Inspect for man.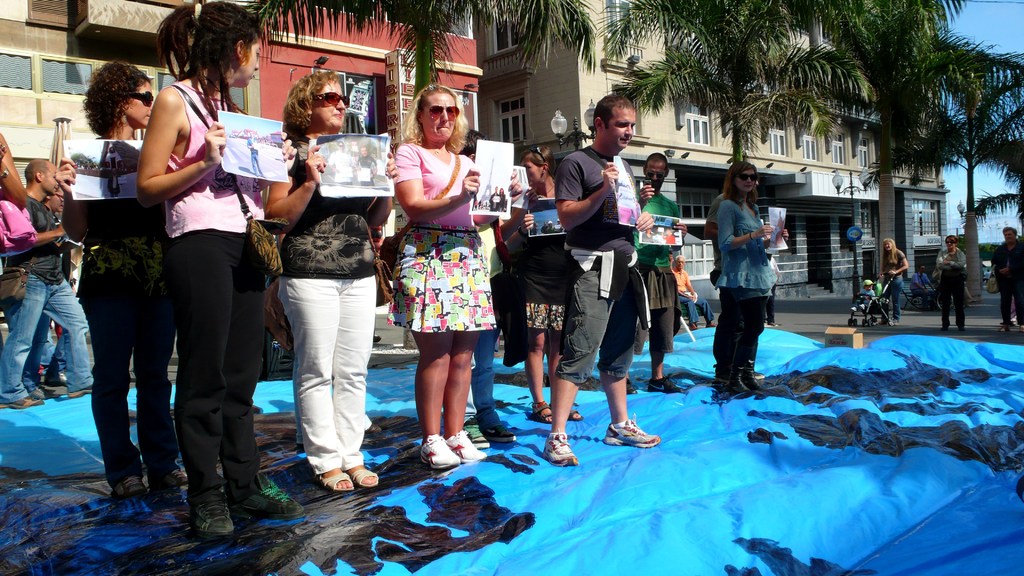
Inspection: 0, 159, 103, 414.
